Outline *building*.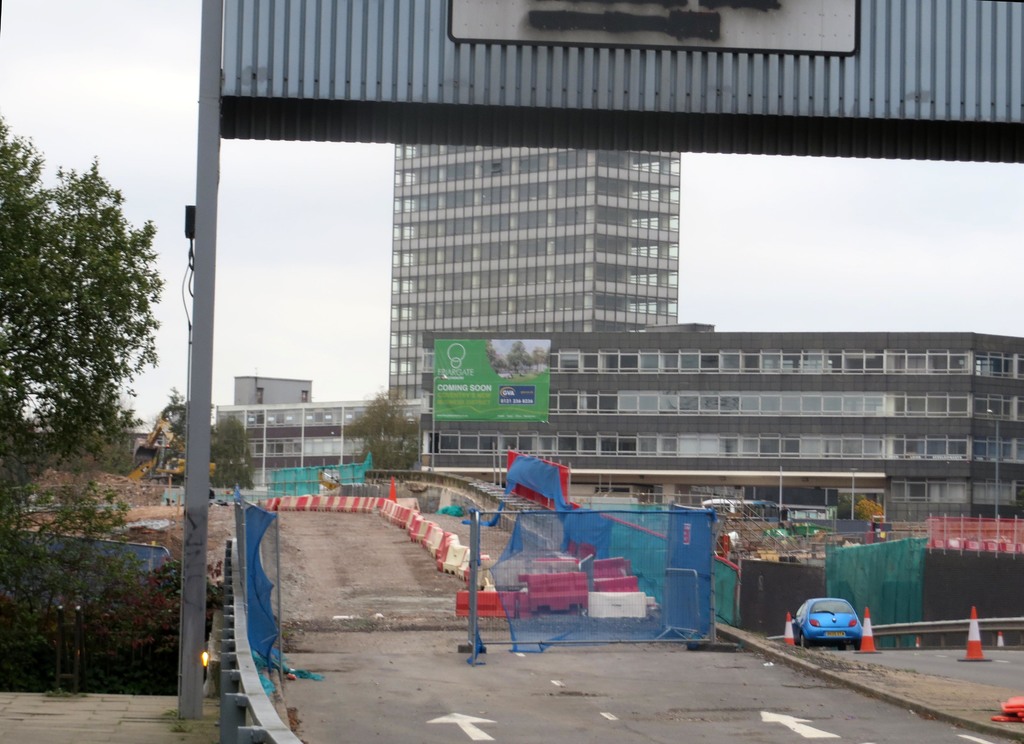
Outline: 213 373 423 489.
